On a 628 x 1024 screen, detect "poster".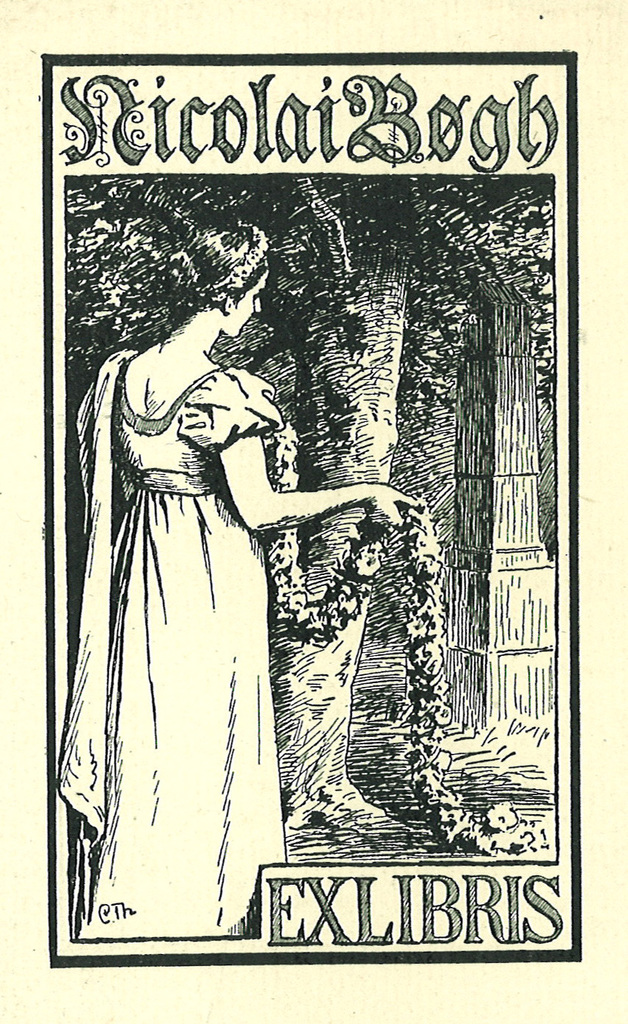
0, 0, 627, 1023.
